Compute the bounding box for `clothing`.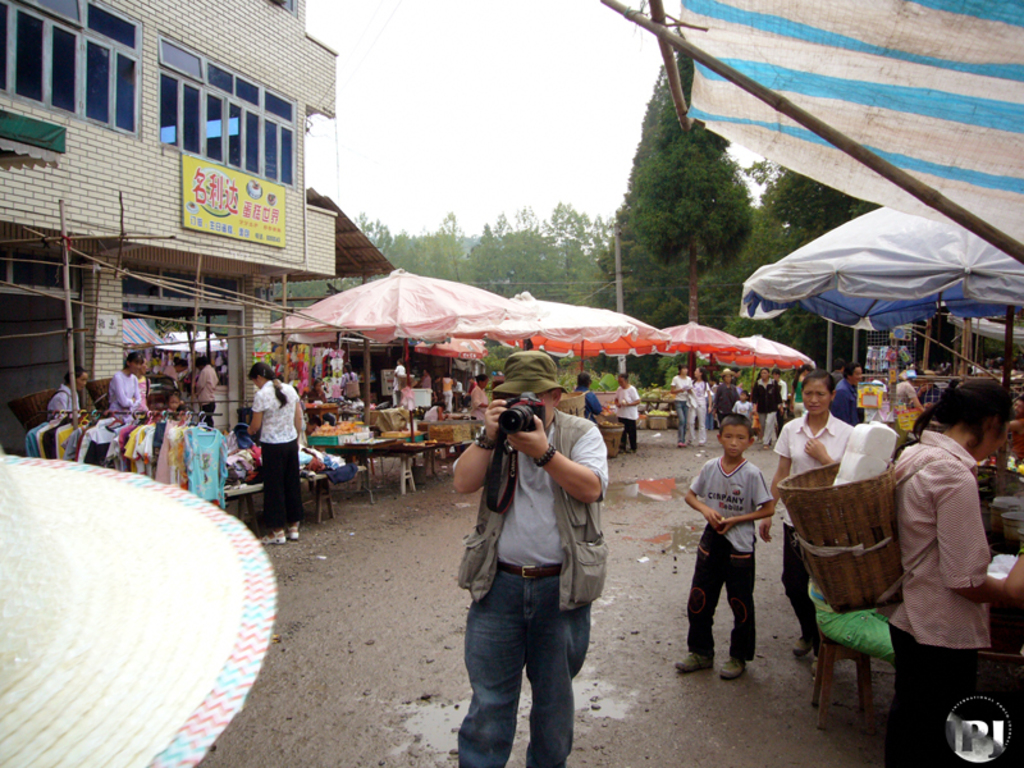
bbox(691, 458, 774, 654).
